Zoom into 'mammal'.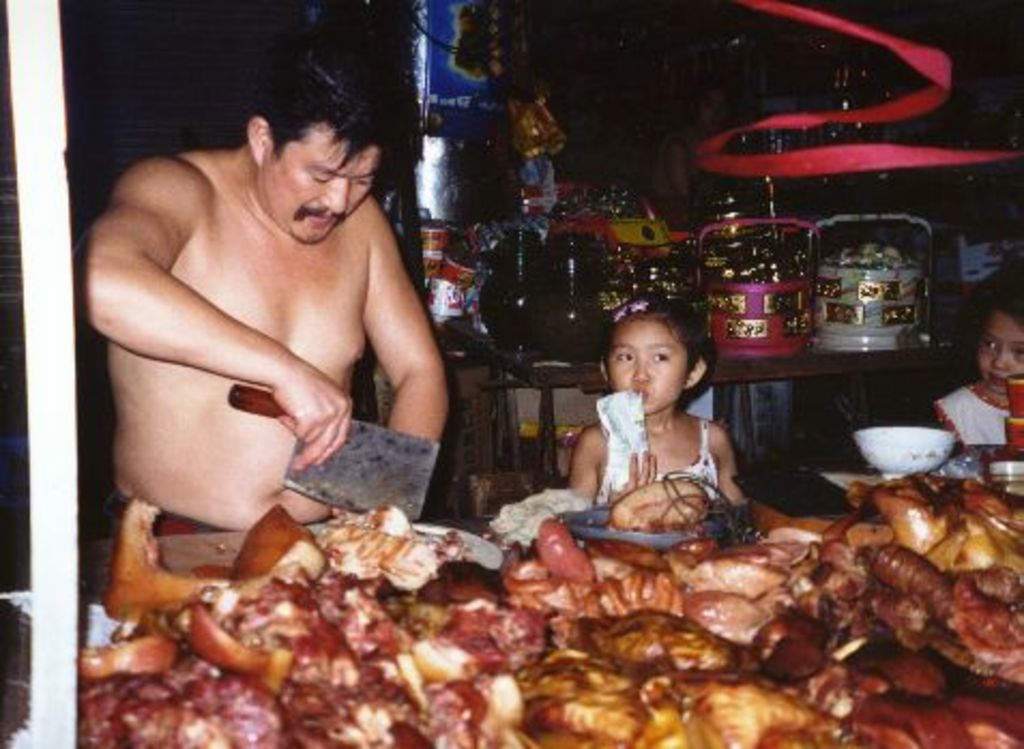
Zoom target: BBox(936, 273, 1022, 449).
